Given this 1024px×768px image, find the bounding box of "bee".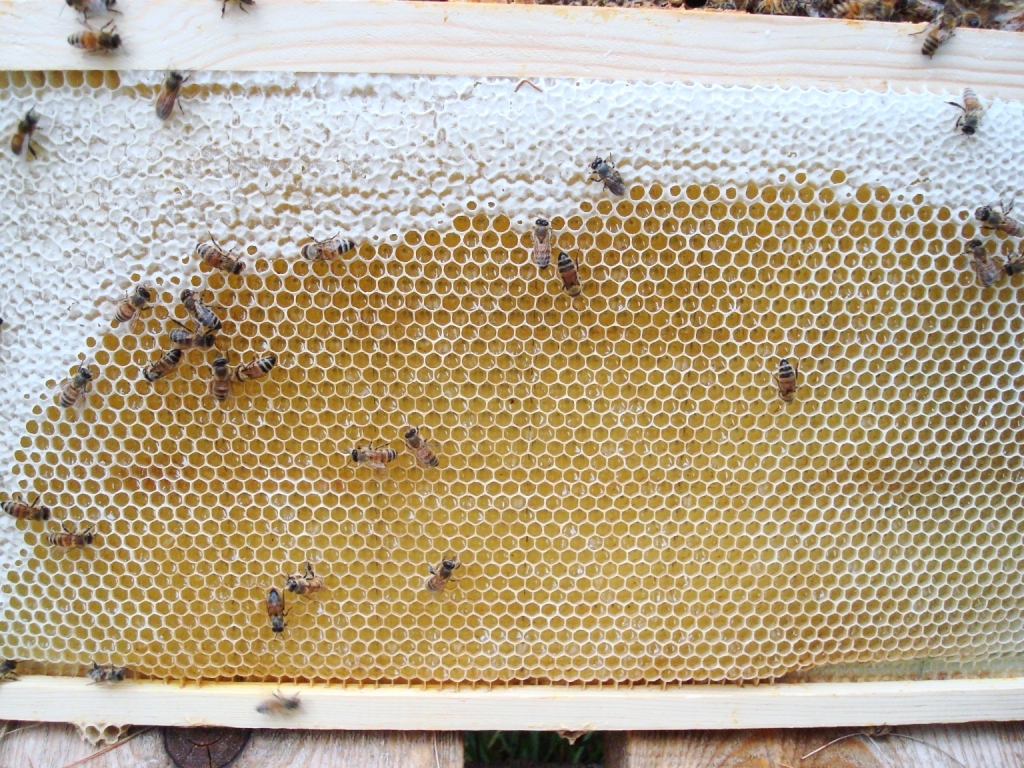
BBox(108, 286, 156, 333).
